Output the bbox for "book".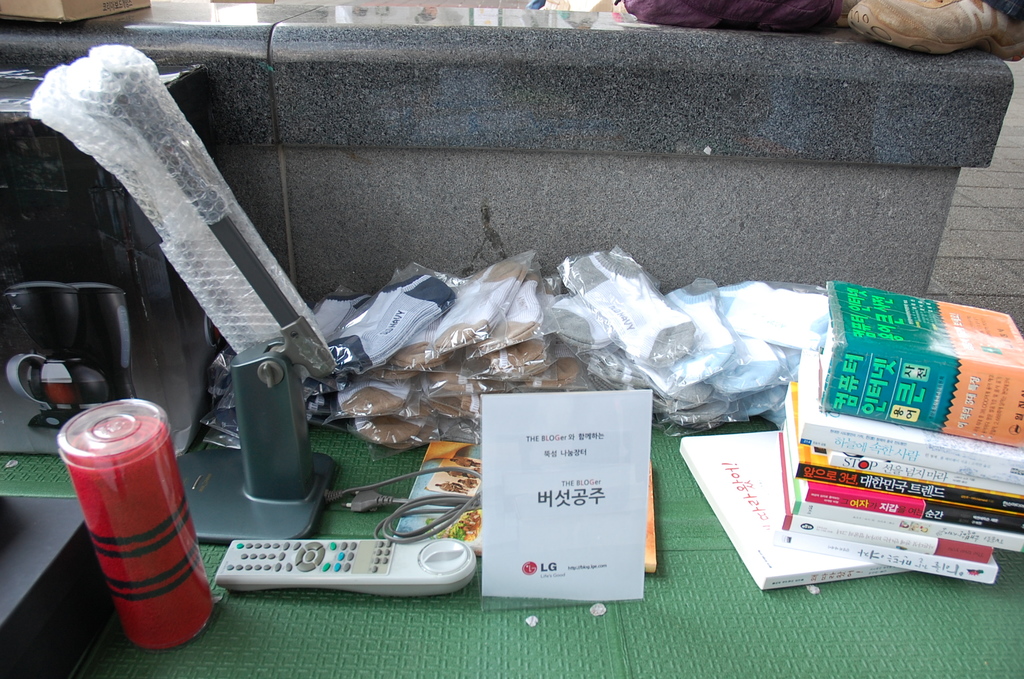
bbox=(808, 449, 1023, 516).
